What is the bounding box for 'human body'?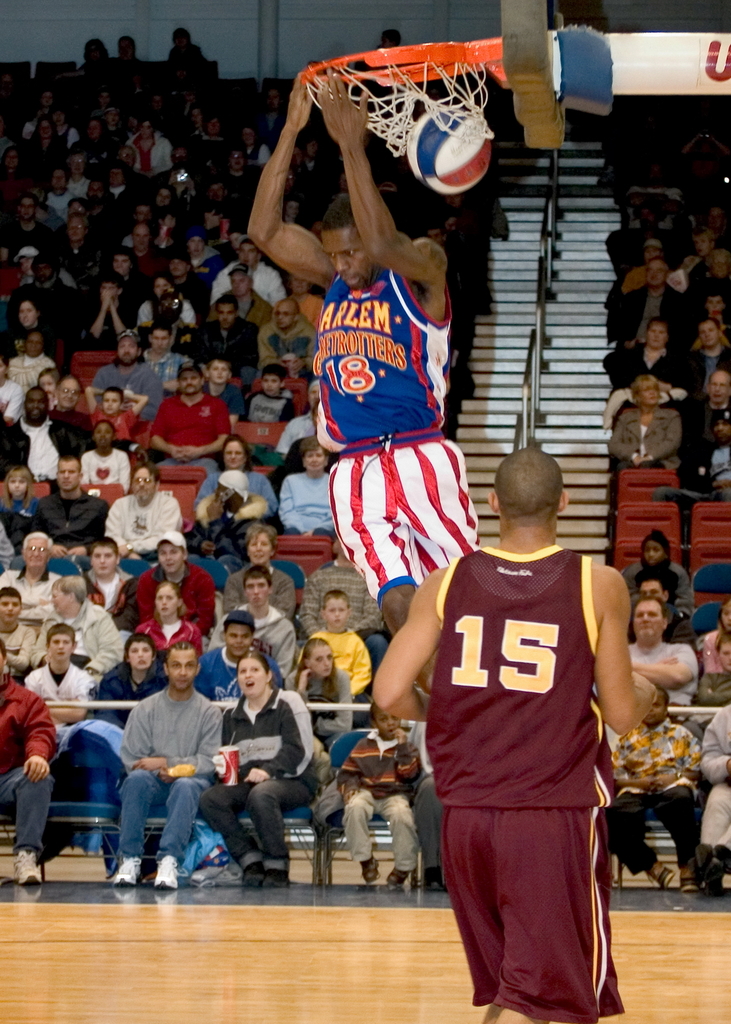
[186,304,254,372].
